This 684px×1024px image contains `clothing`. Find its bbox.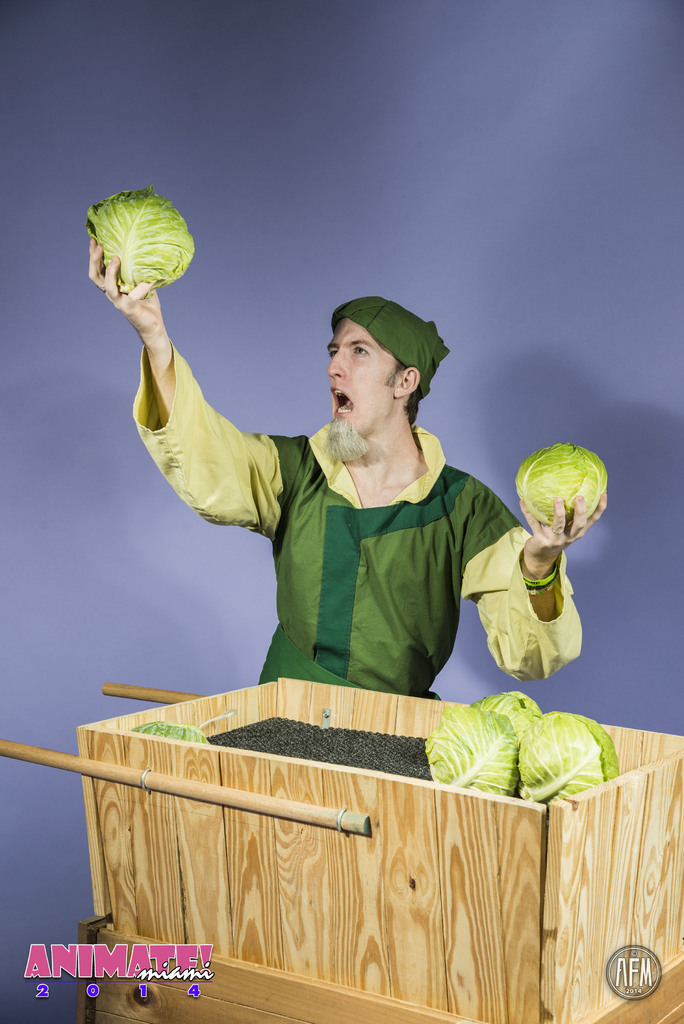
<region>167, 376, 539, 715</region>.
